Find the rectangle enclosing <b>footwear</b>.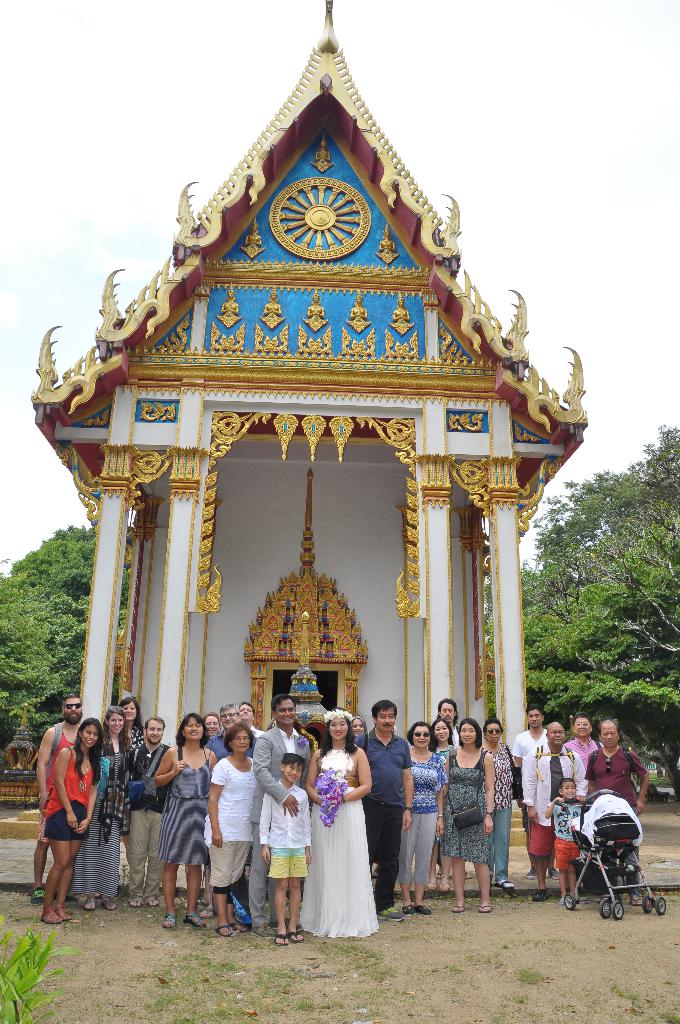
bbox=[476, 896, 490, 912].
